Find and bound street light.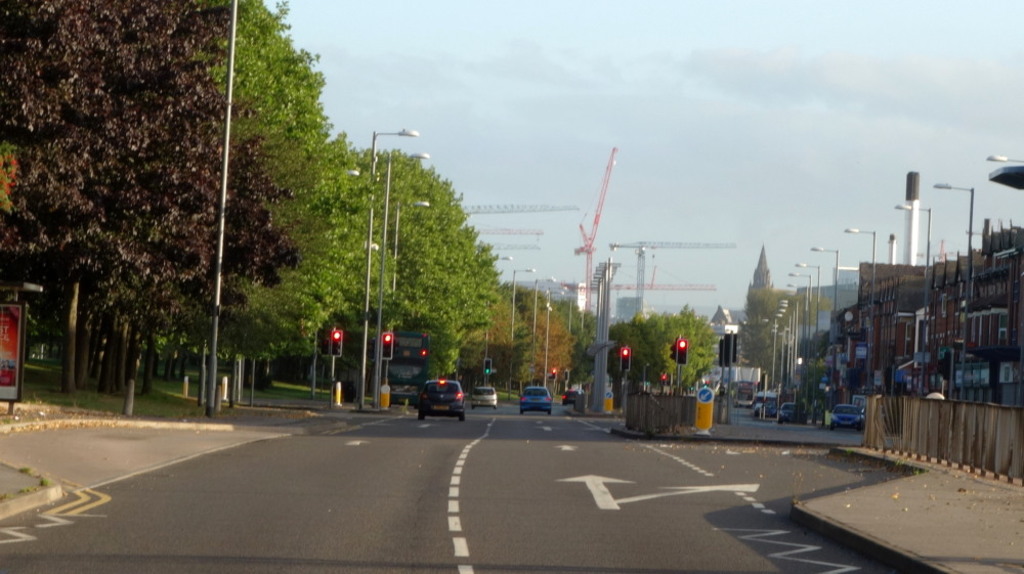
Bound: <box>846,222,876,396</box>.
